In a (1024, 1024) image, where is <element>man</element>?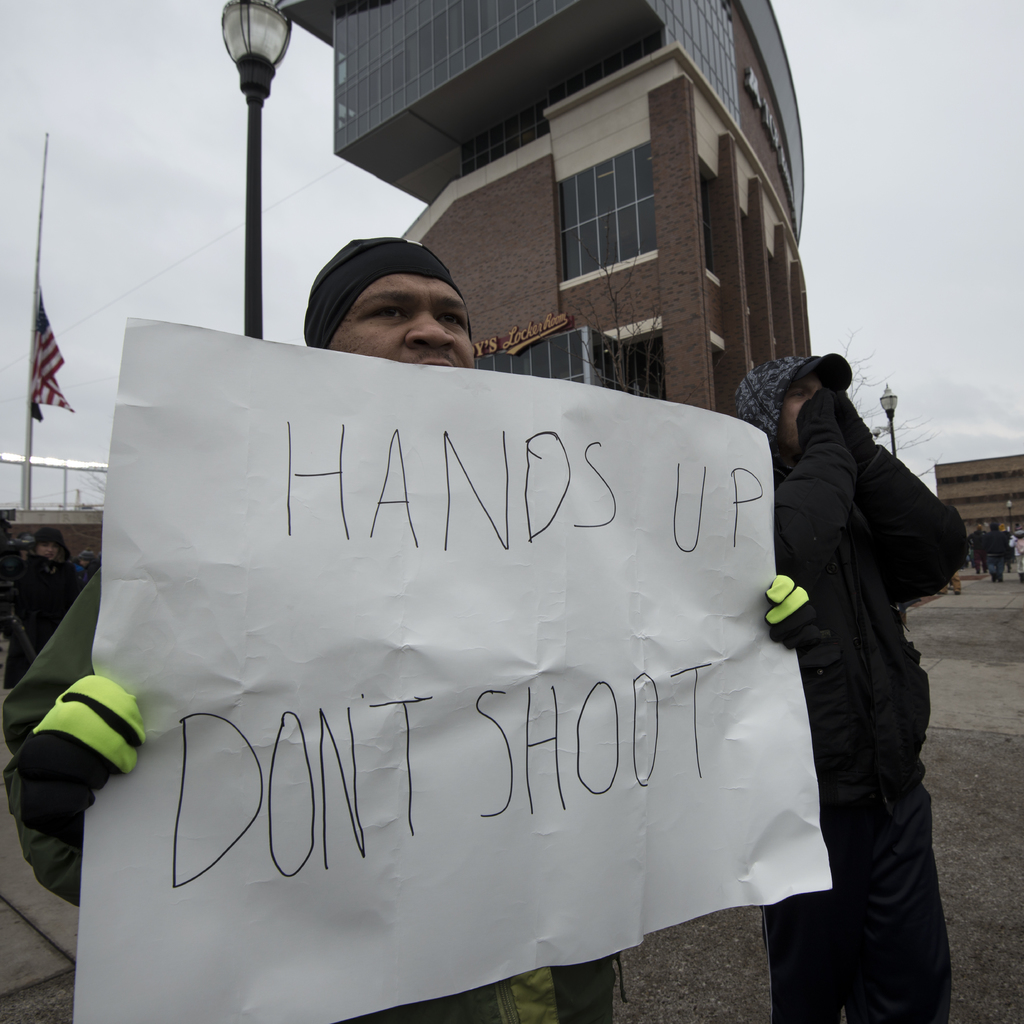
[1, 236, 811, 1023].
